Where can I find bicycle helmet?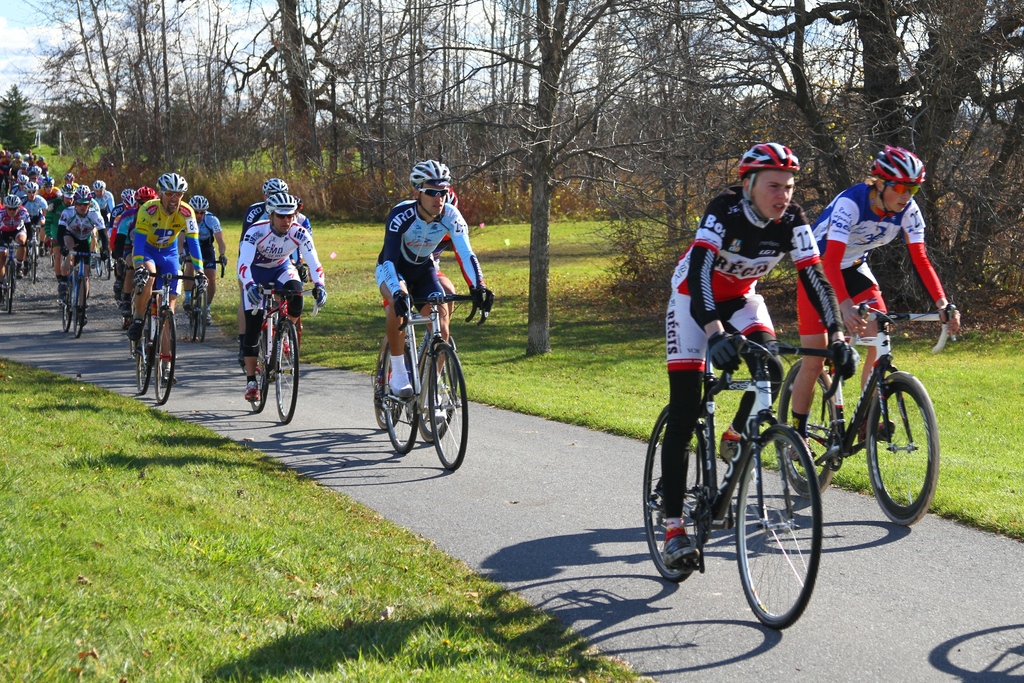
You can find it at rect(189, 193, 207, 213).
